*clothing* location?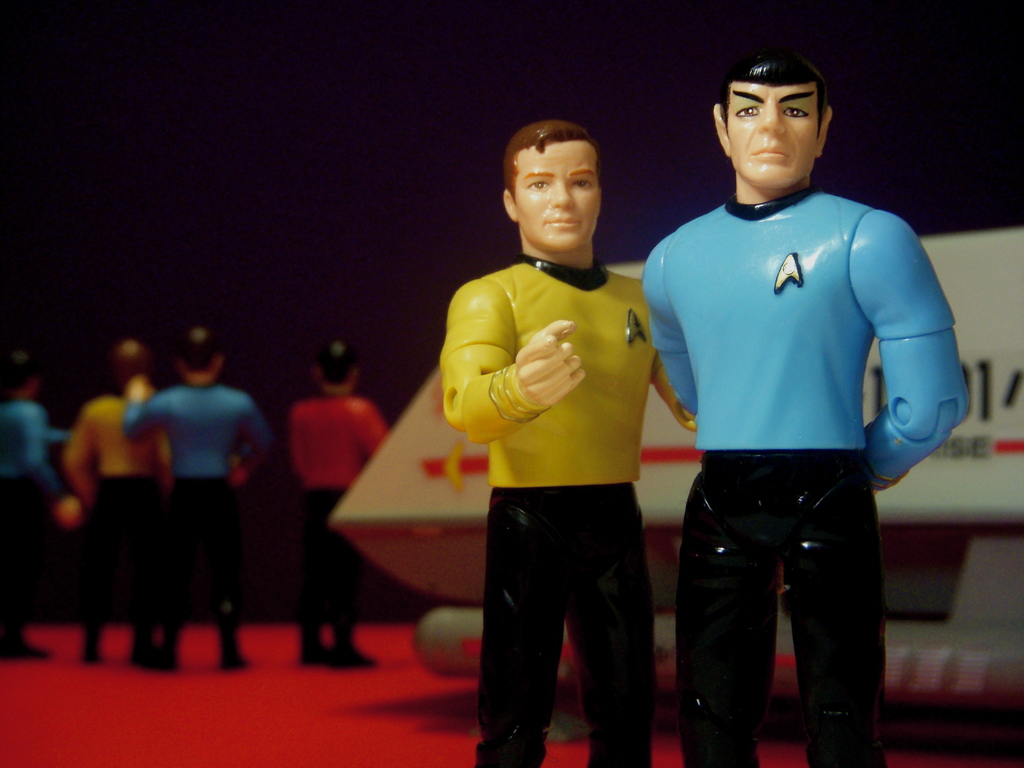
<bbox>67, 389, 166, 644</bbox>
